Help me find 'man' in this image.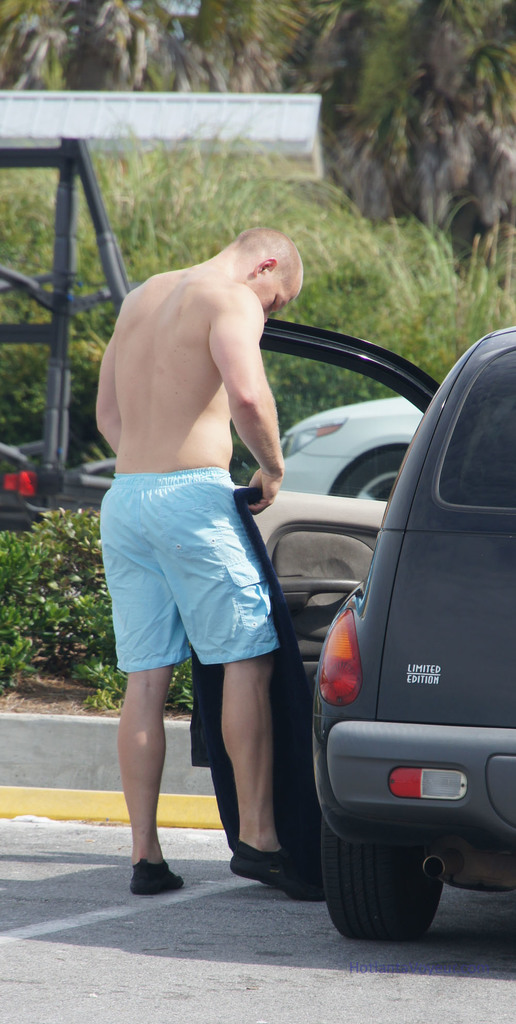
Found it: [x1=94, y1=177, x2=316, y2=925].
